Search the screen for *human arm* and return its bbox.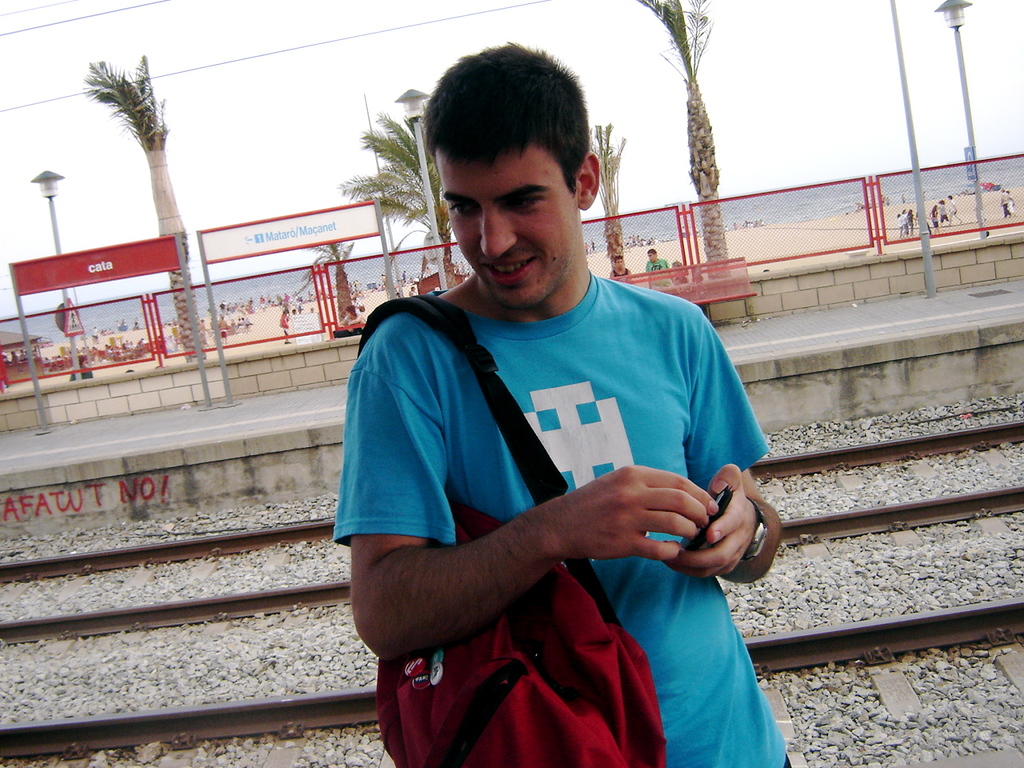
Found: (x1=367, y1=358, x2=741, y2=699).
